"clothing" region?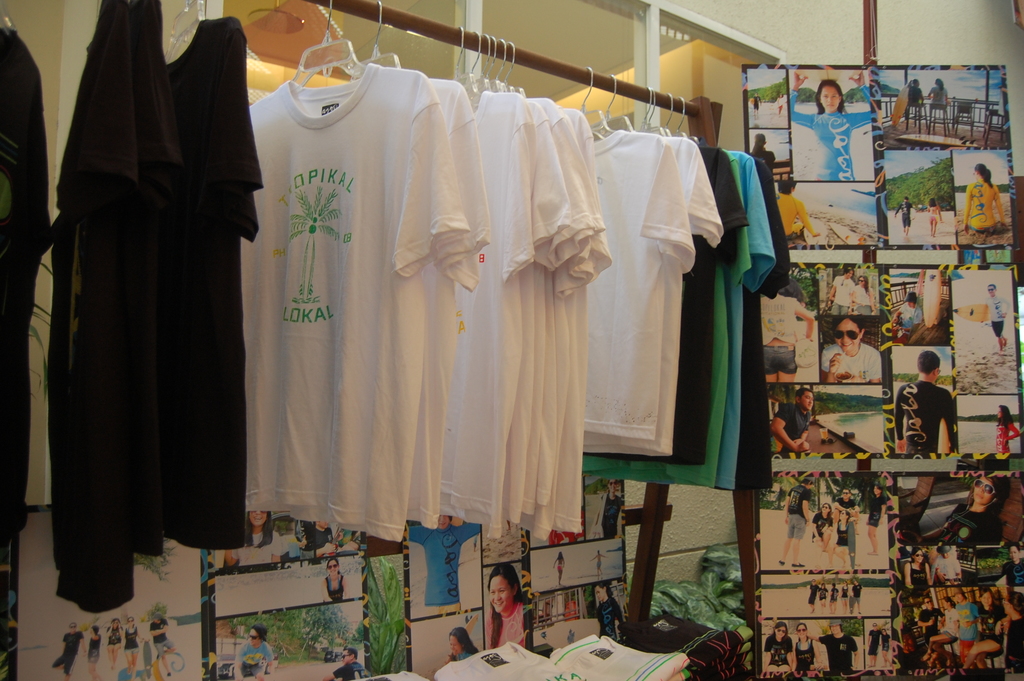
{"left": 332, "top": 659, "right": 362, "bottom": 680}
